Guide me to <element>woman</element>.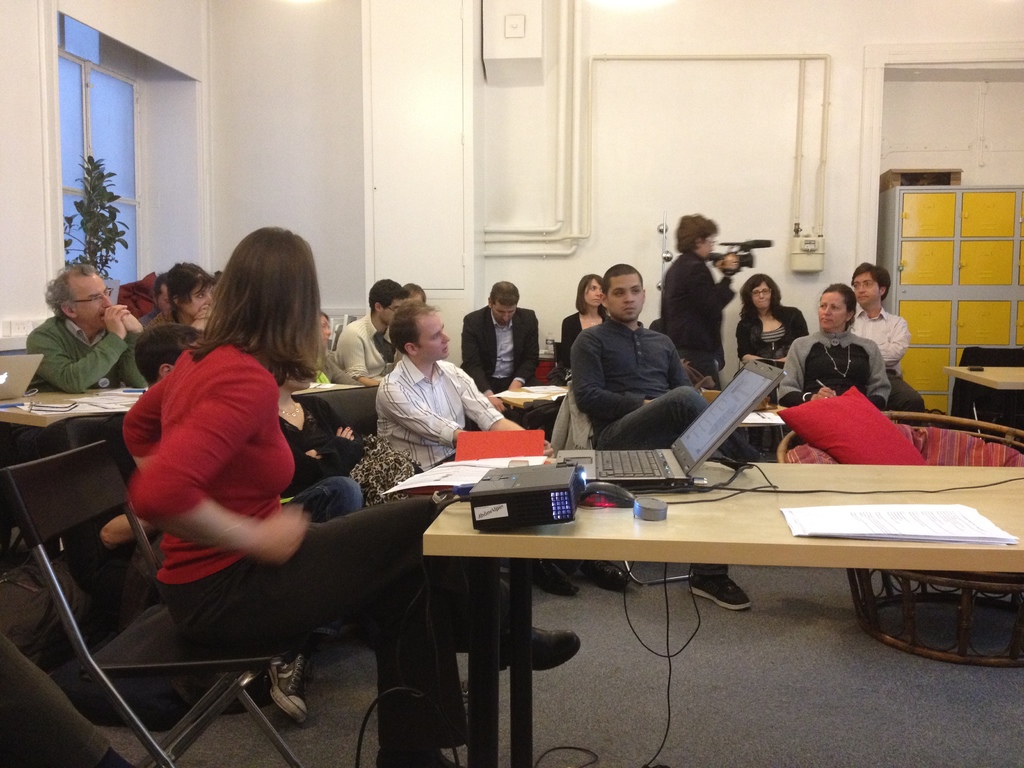
Guidance: bbox=(147, 262, 221, 333).
